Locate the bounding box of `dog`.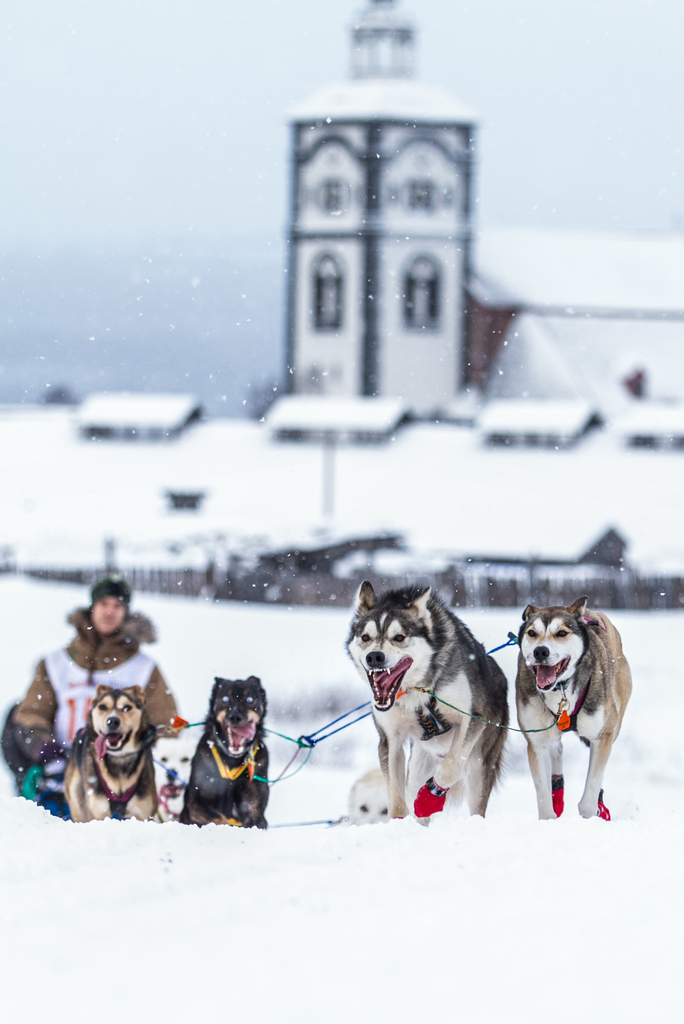
Bounding box: [left=516, top=598, right=636, bottom=817].
